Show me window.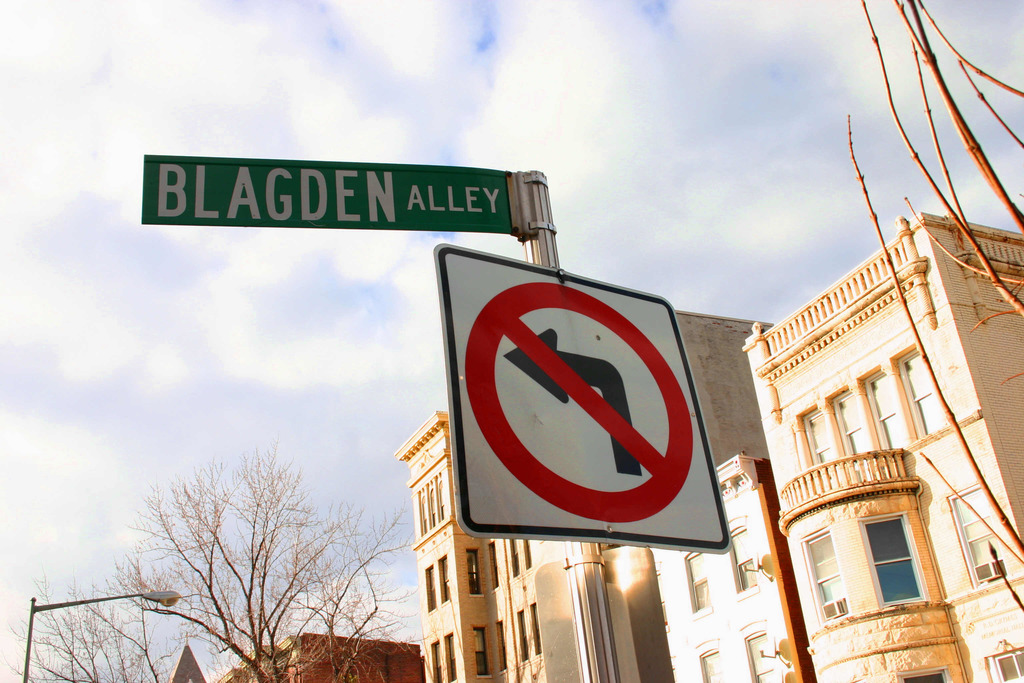
window is here: {"left": 515, "top": 605, "right": 526, "bottom": 659}.
